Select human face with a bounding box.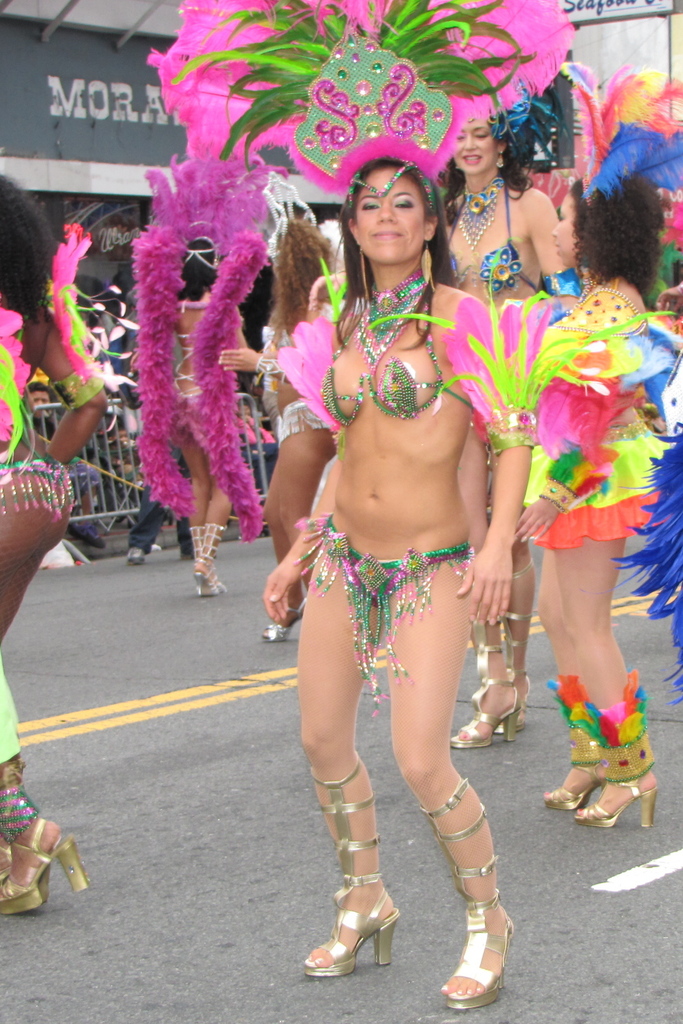
detection(449, 116, 498, 175).
